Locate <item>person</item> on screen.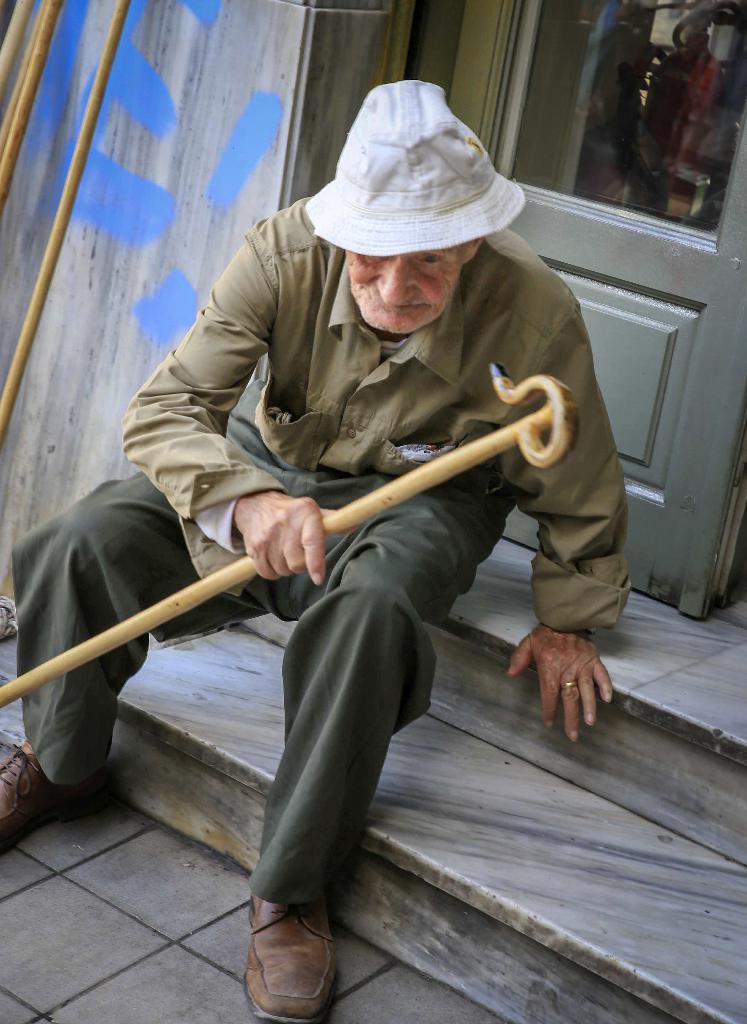
On screen at detection(157, 148, 629, 755).
